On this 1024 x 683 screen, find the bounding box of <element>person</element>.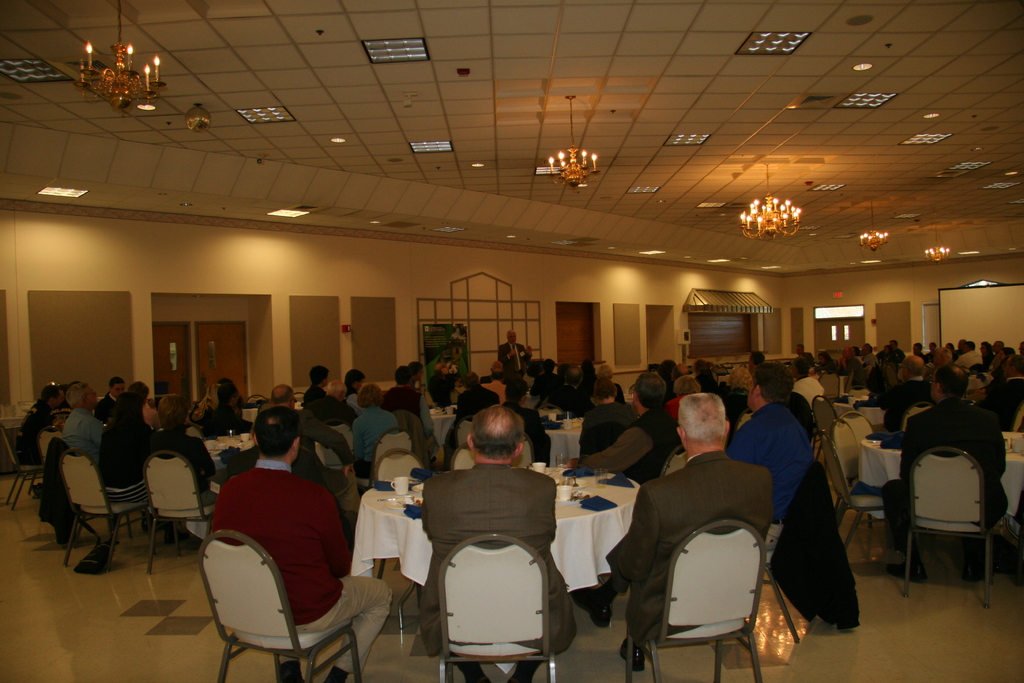
Bounding box: x1=142, y1=395, x2=221, y2=541.
